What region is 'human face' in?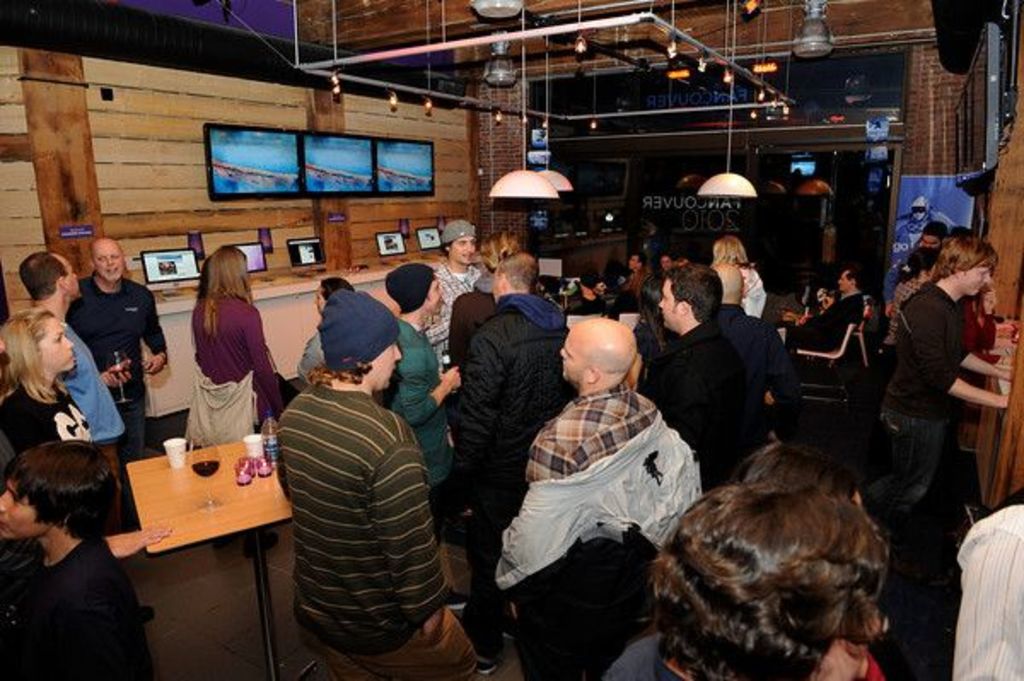
92/242/125/280.
